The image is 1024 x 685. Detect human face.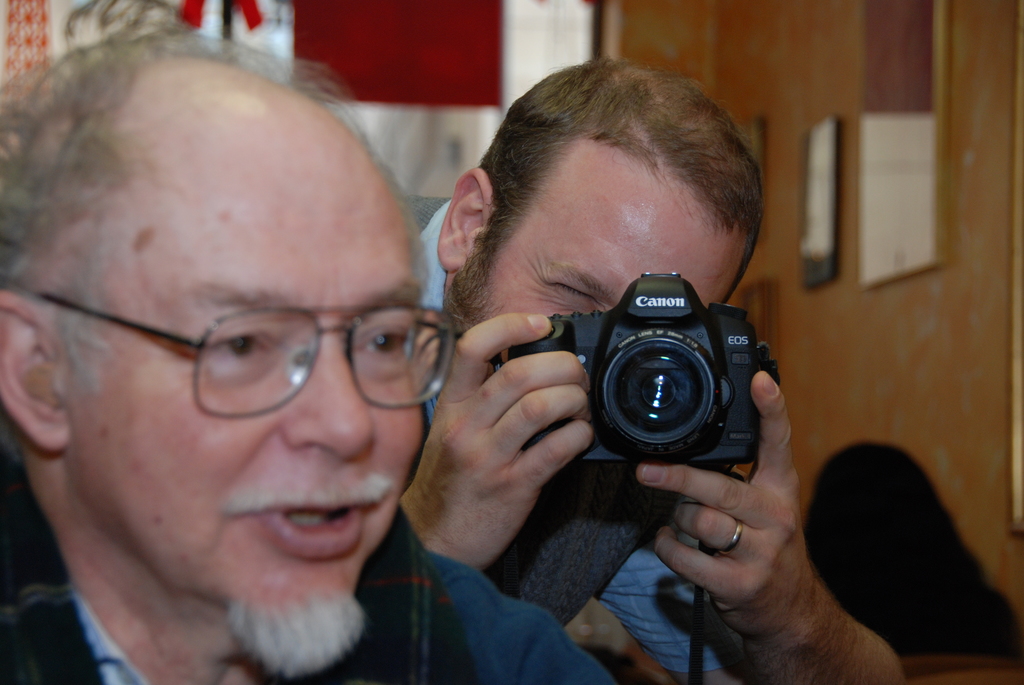
Detection: (left=68, top=91, right=425, bottom=605).
